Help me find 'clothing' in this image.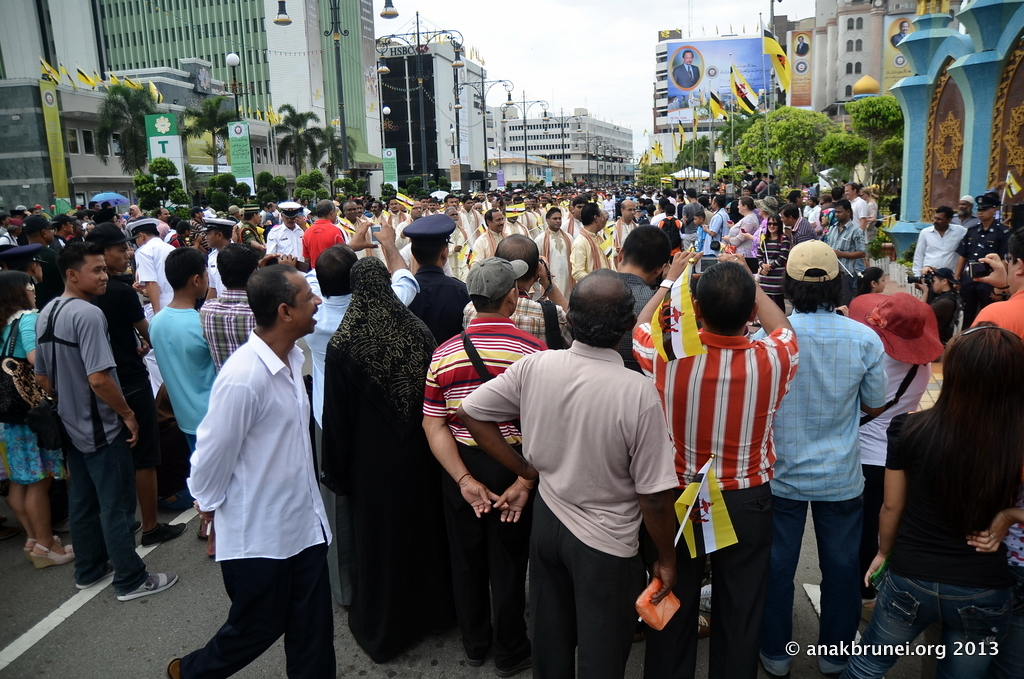
Found it: rect(150, 306, 217, 451).
